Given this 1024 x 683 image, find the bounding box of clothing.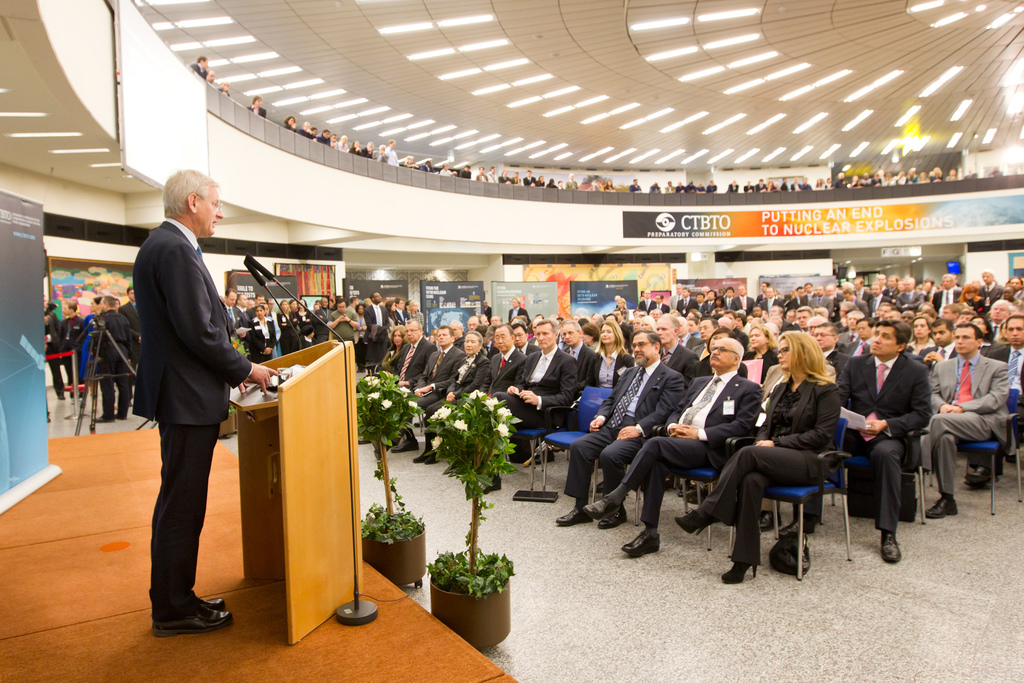
(722, 294, 736, 310).
